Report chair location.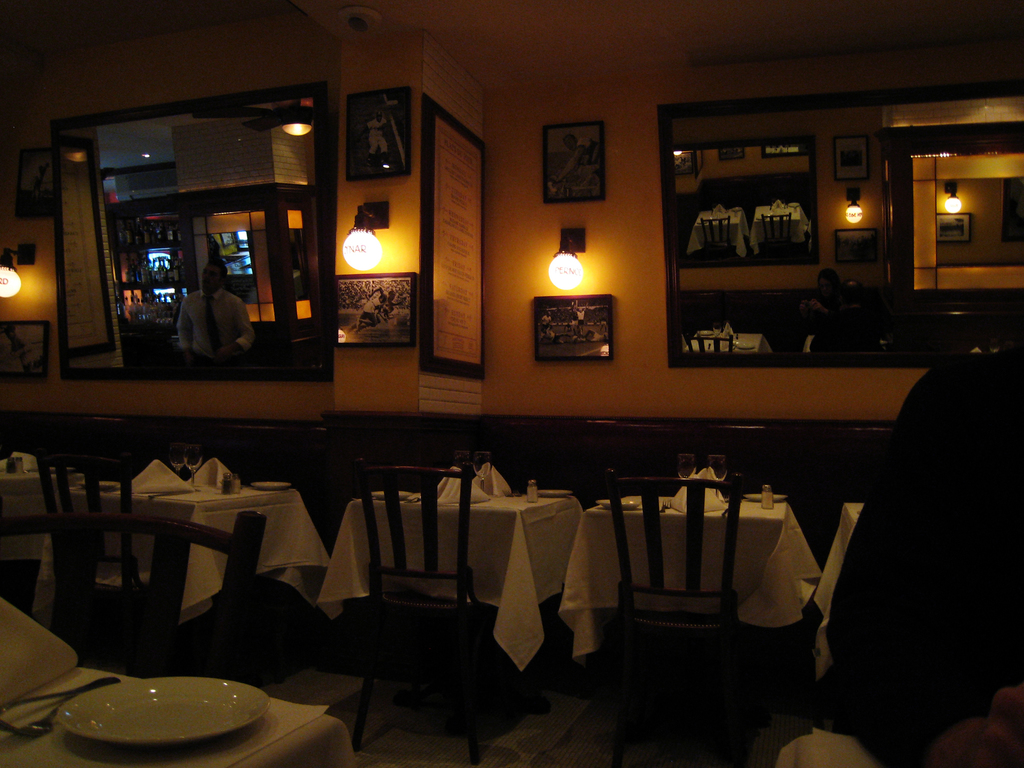
Report: (x1=345, y1=468, x2=506, y2=767).
